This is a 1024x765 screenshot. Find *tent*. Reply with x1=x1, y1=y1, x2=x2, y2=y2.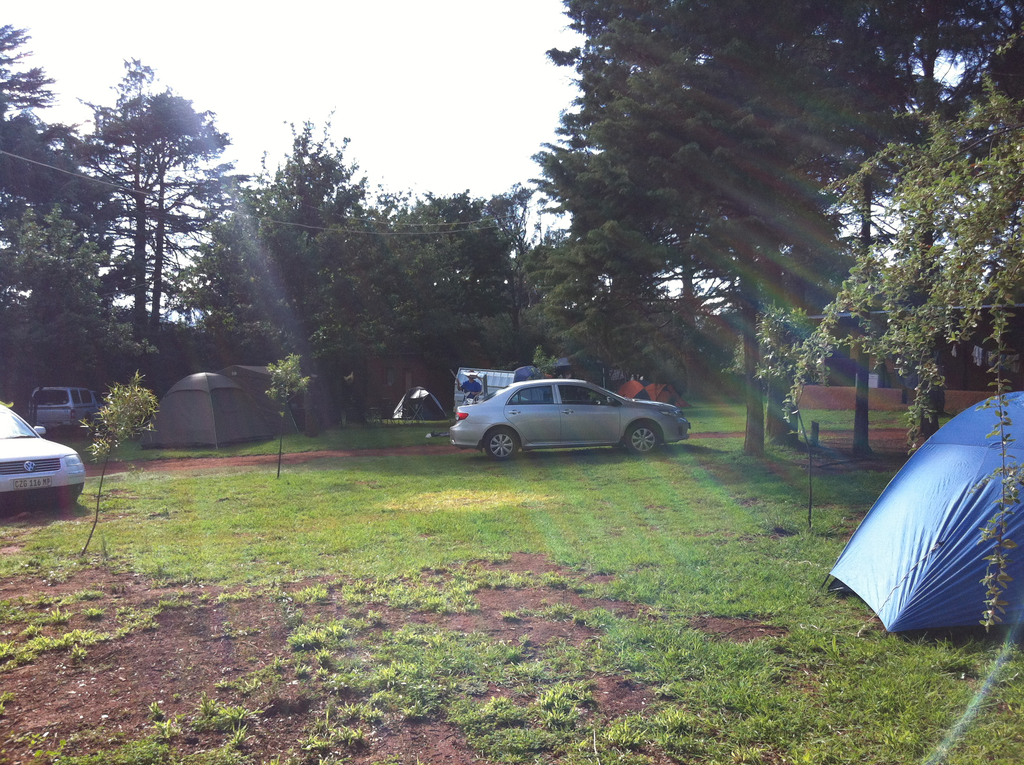
x1=621, y1=378, x2=683, y2=412.
